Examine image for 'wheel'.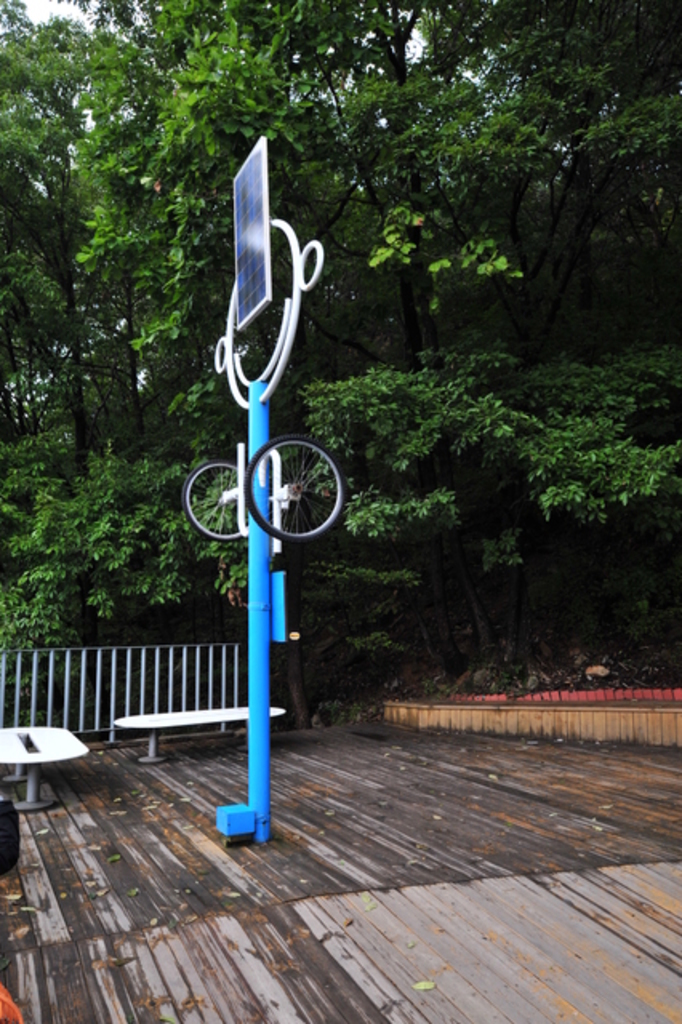
Examination result: region(239, 434, 339, 534).
